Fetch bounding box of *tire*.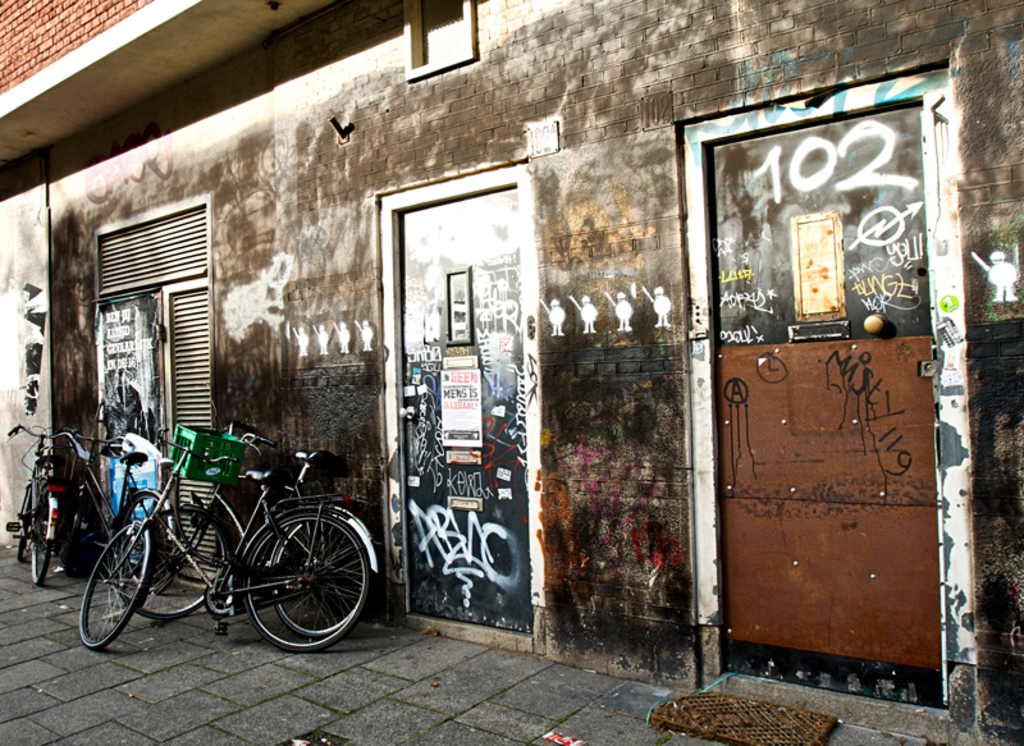
Bbox: left=78, top=523, right=145, bottom=653.
